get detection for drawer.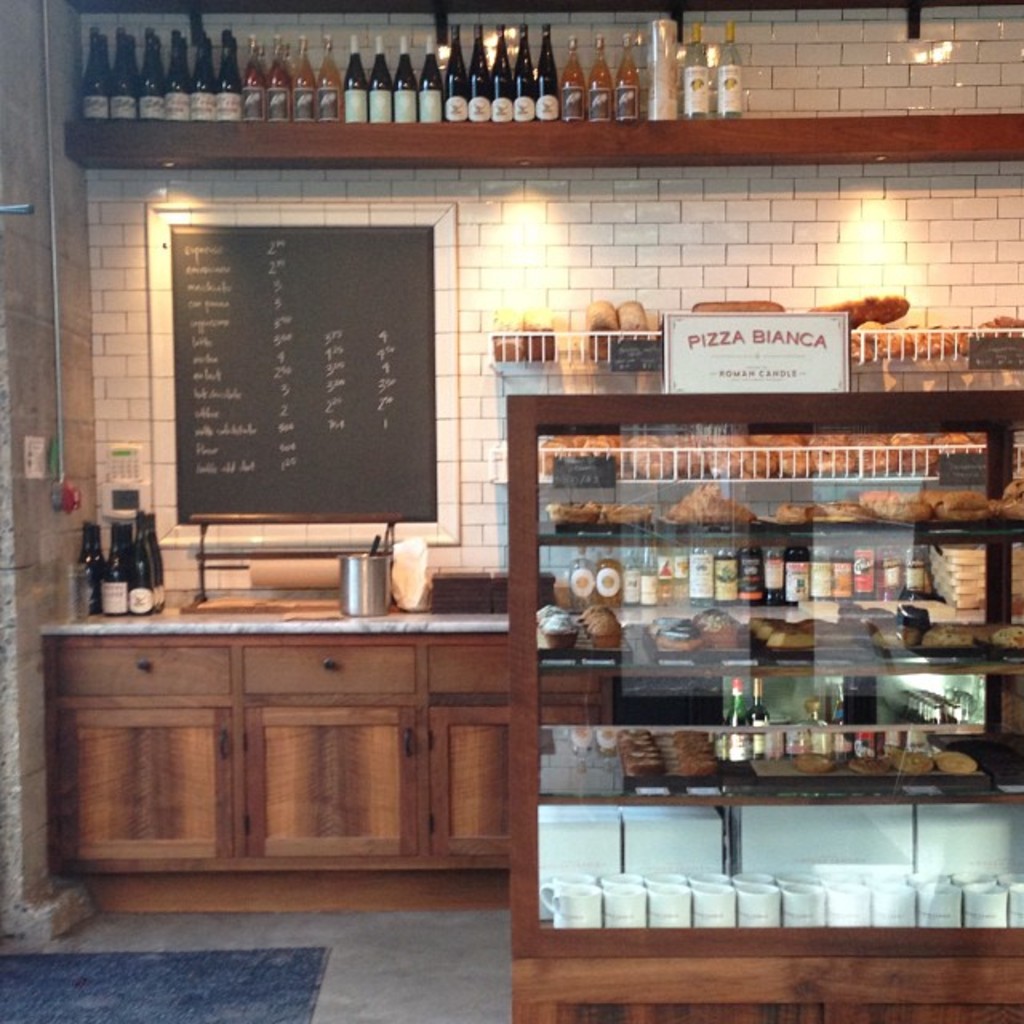
Detection: [left=243, top=648, right=413, bottom=691].
